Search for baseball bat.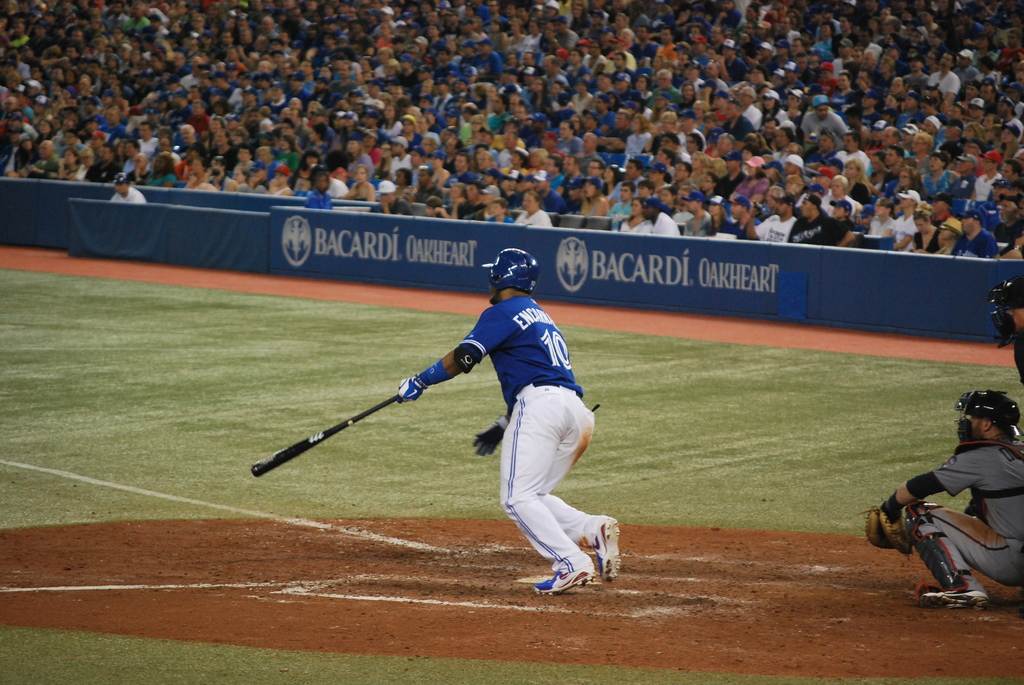
Found at crop(251, 392, 408, 483).
